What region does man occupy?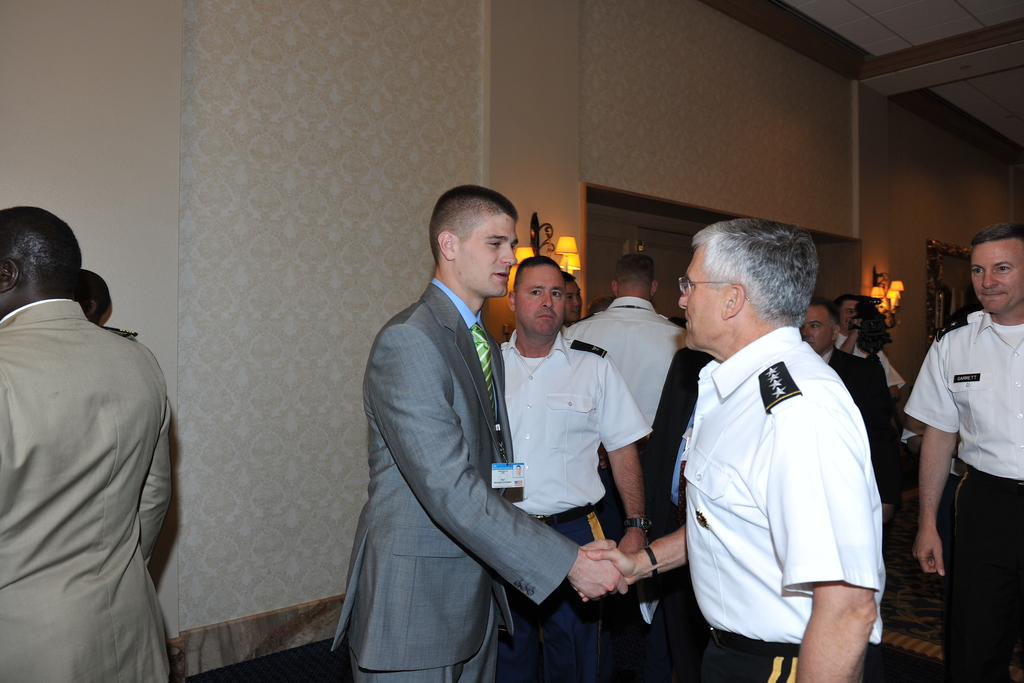
{"left": 562, "top": 248, "right": 688, "bottom": 682}.
